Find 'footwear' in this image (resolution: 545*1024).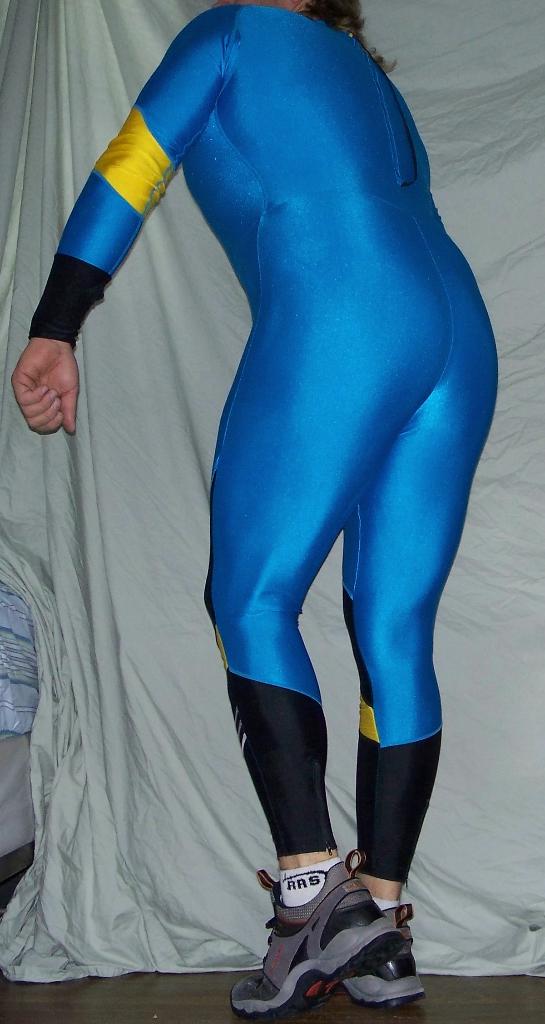
locate(241, 868, 407, 1023).
